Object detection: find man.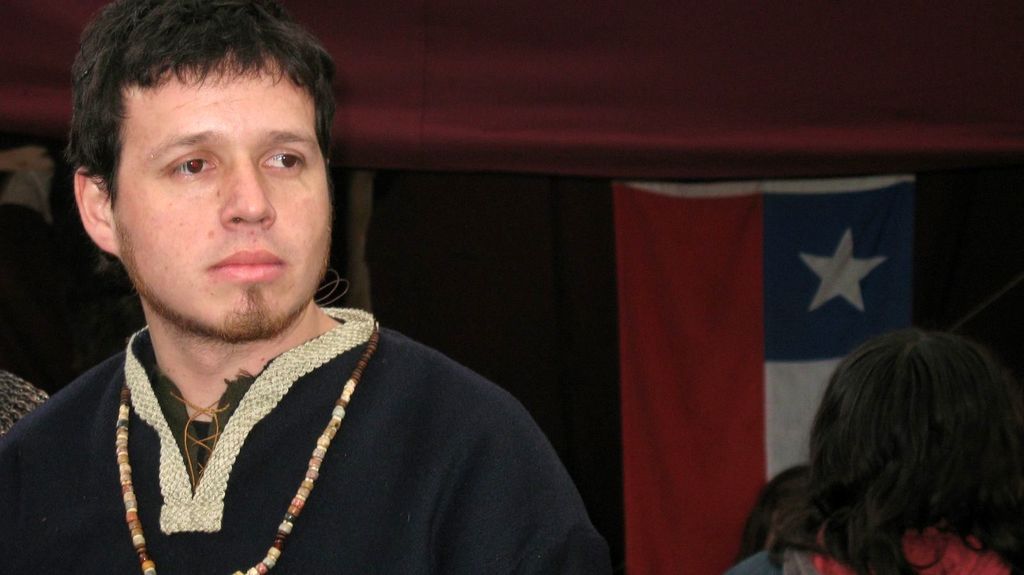
BBox(0, 0, 564, 566).
